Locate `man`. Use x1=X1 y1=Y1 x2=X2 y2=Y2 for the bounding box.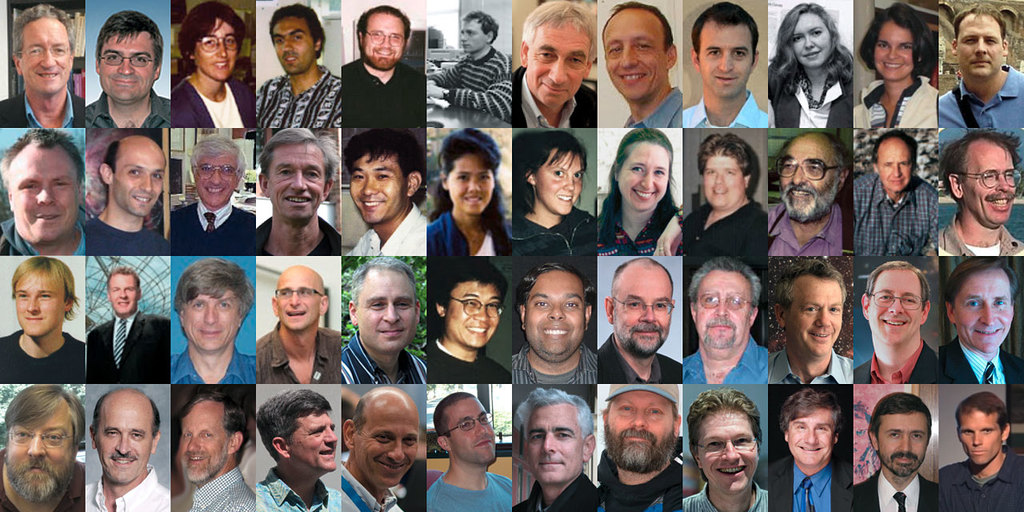
x1=776 y1=269 x2=840 y2=389.
